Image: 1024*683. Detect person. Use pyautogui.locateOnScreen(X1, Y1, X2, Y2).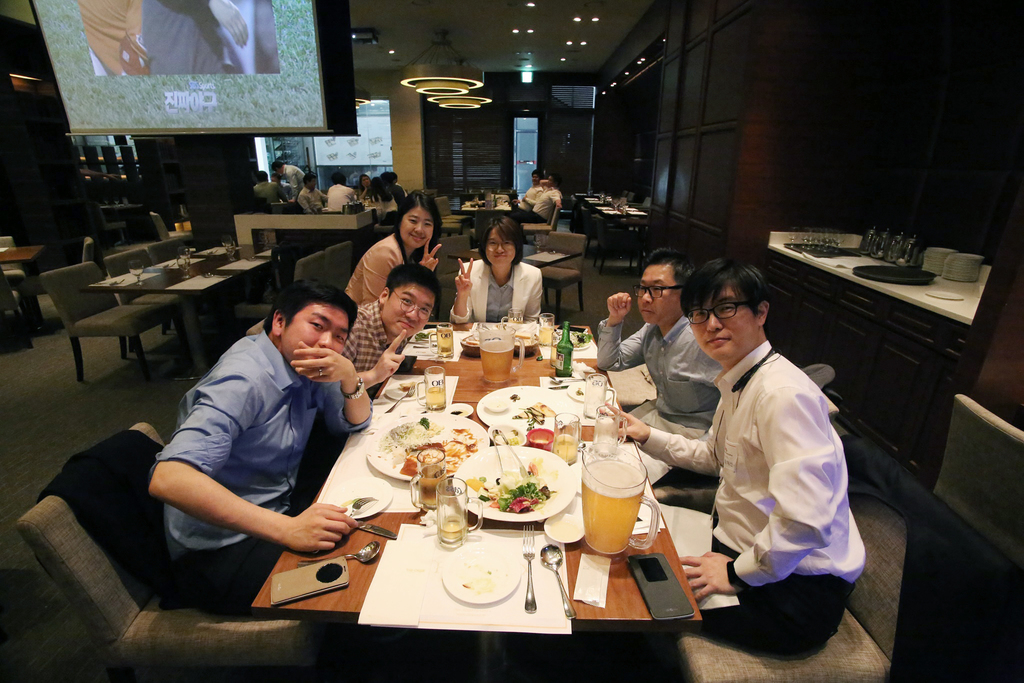
pyautogui.locateOnScreen(364, 177, 397, 208).
